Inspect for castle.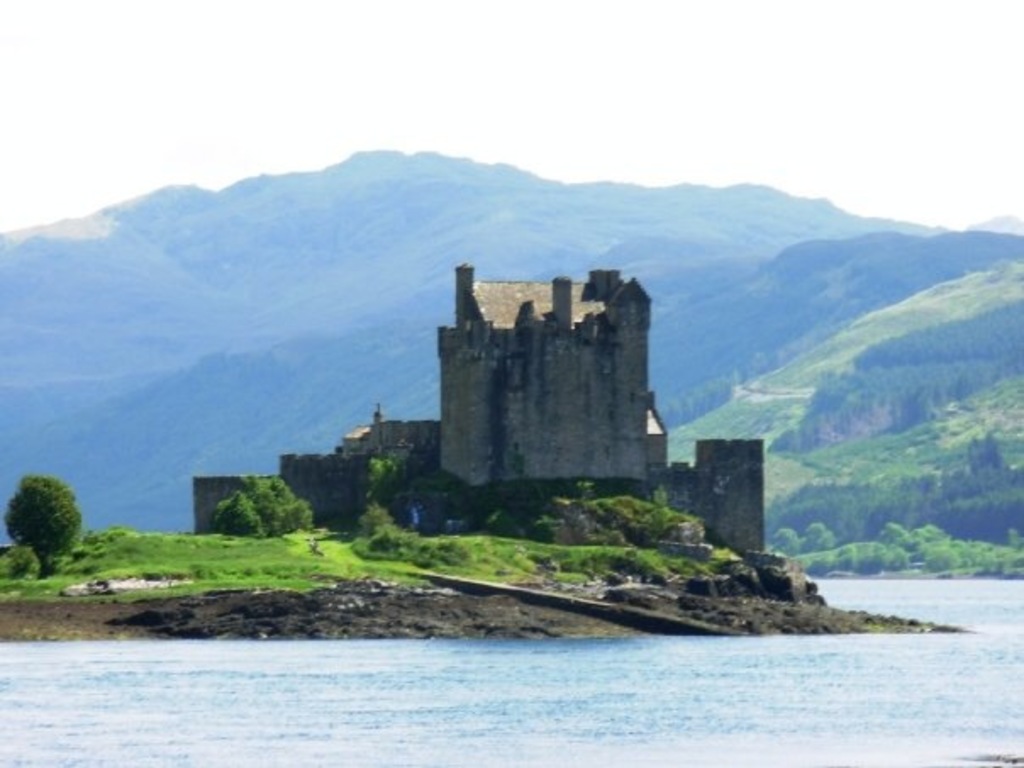
Inspection: crop(337, 210, 710, 541).
